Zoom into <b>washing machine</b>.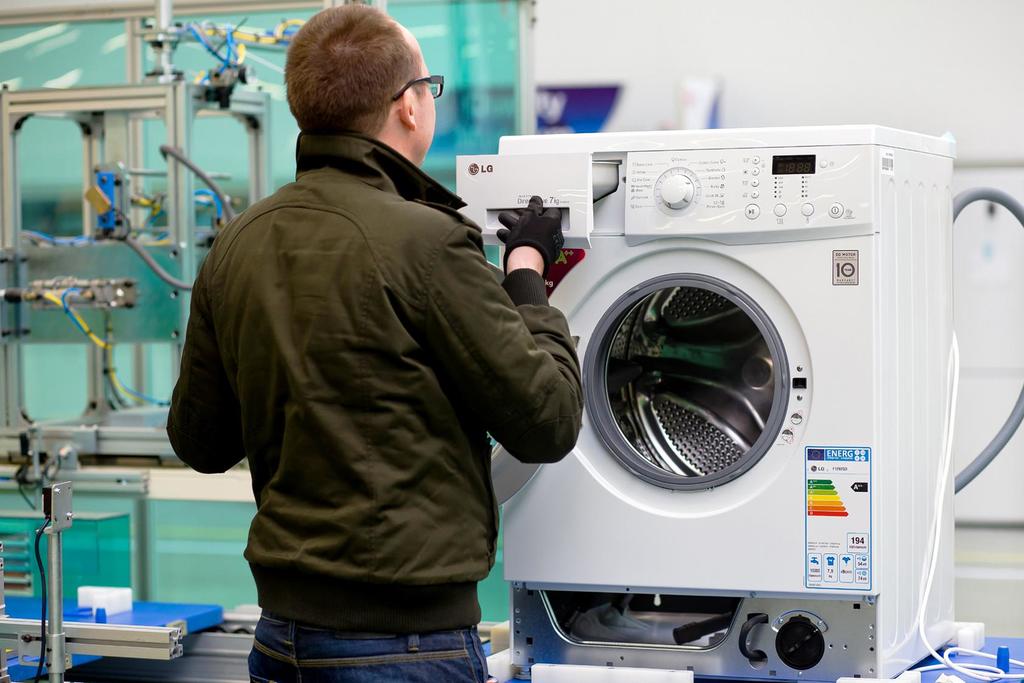
Zoom target: 452 122 966 679.
